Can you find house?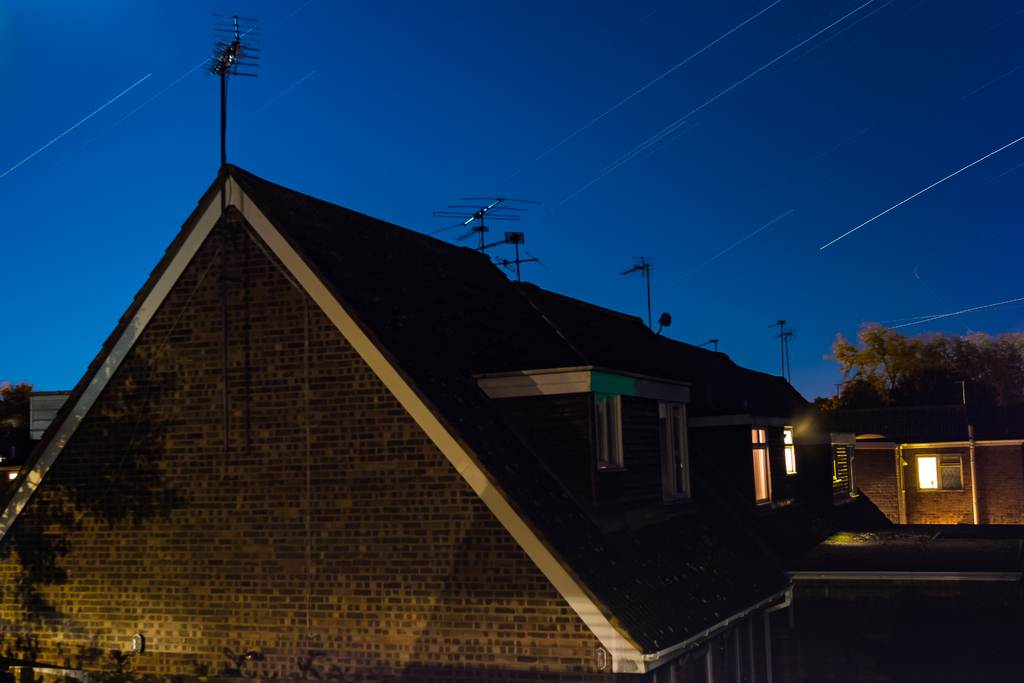
Yes, bounding box: (left=5, top=167, right=646, bottom=673).
